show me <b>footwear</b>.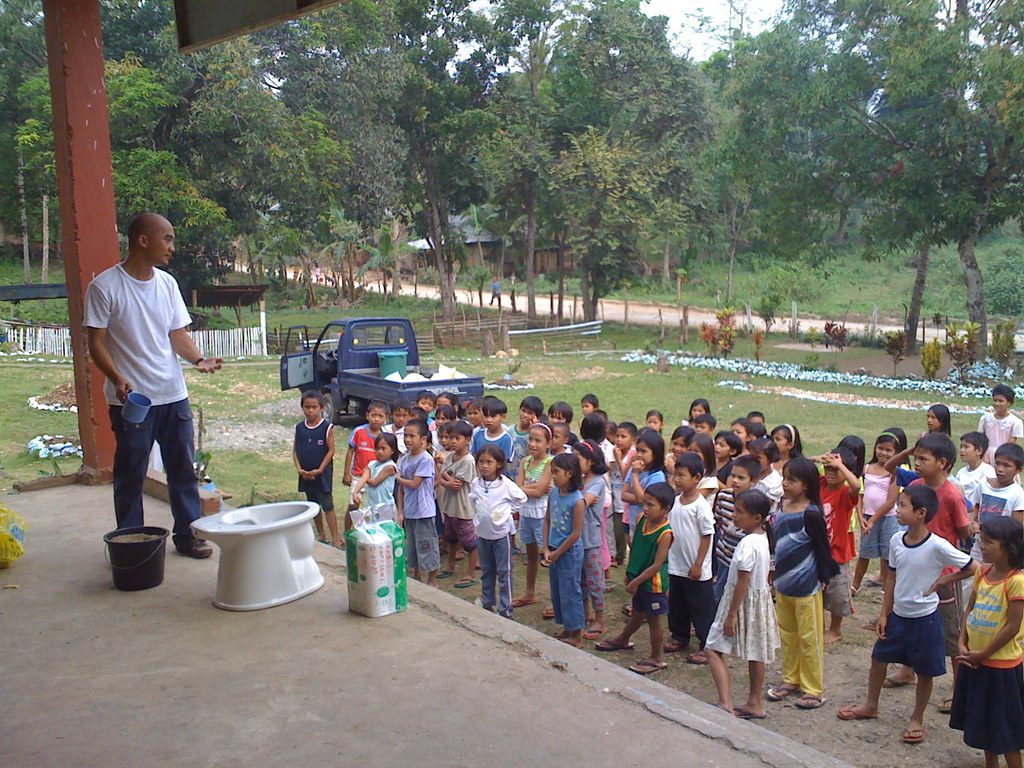
<b>footwear</b> is here: detection(862, 579, 881, 589).
